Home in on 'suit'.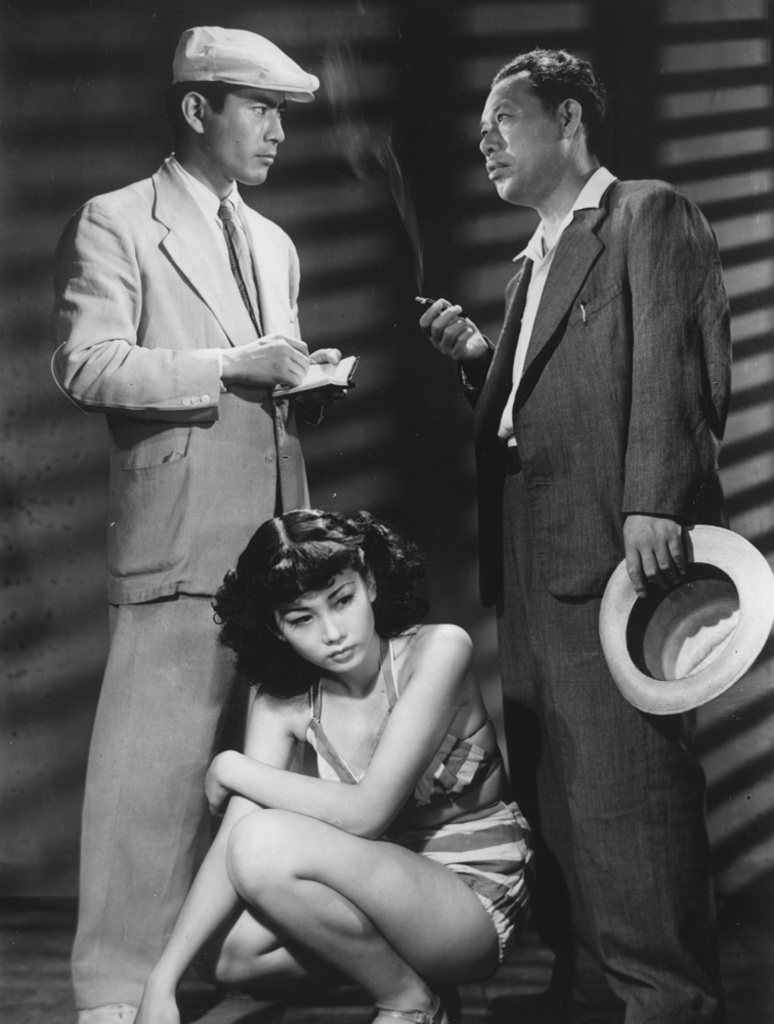
Homed in at pyautogui.locateOnScreen(47, 150, 315, 1009).
